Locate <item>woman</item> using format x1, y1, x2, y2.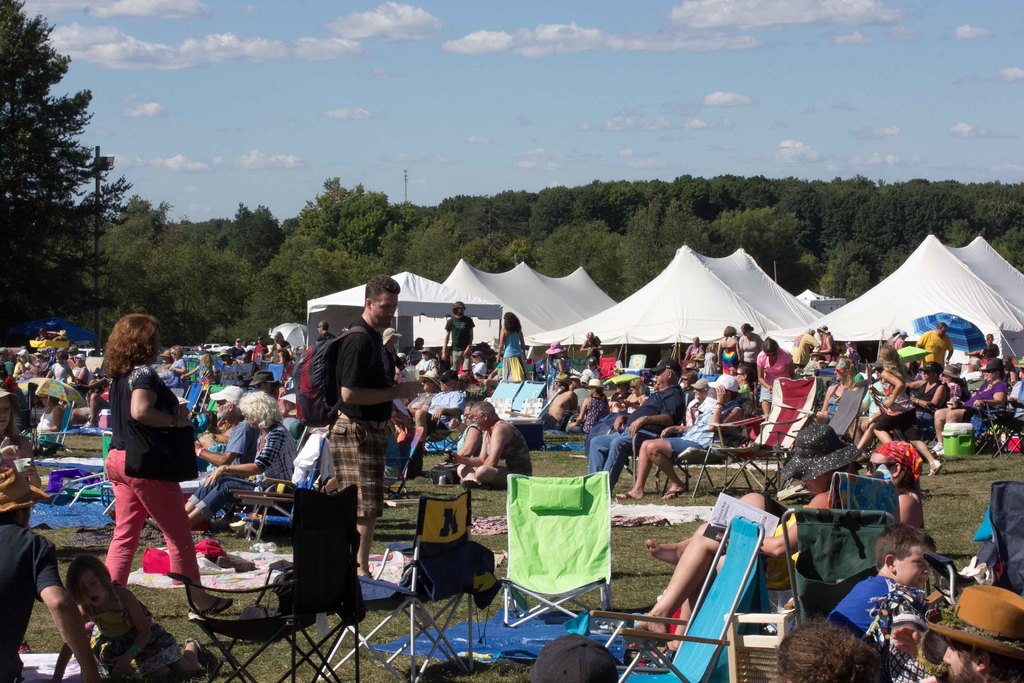
173, 352, 216, 384.
